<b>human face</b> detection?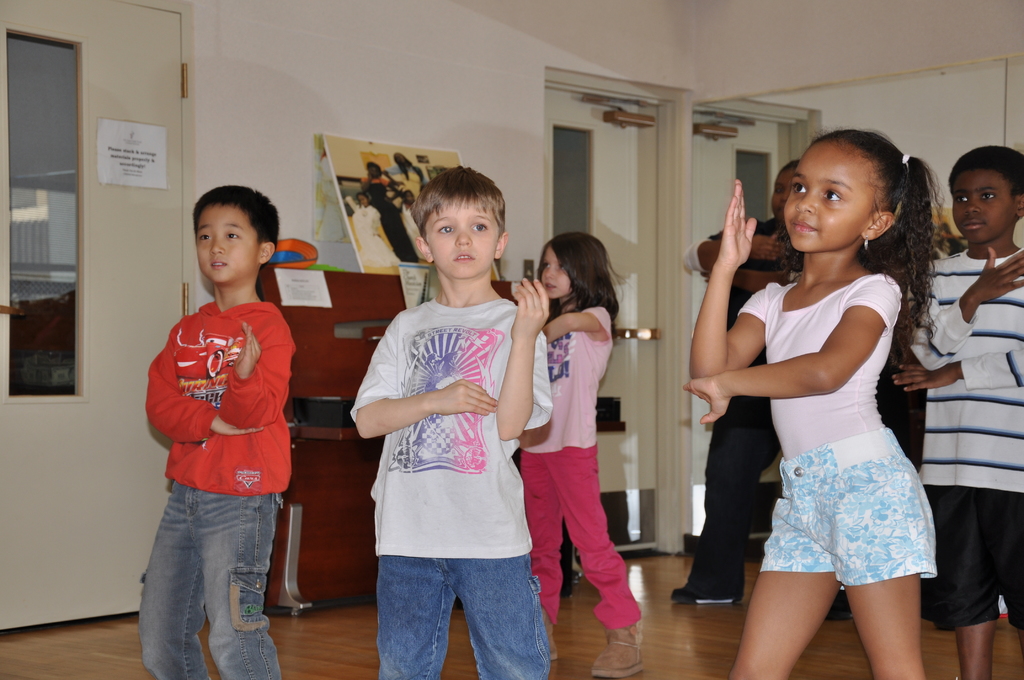
(768,165,790,215)
